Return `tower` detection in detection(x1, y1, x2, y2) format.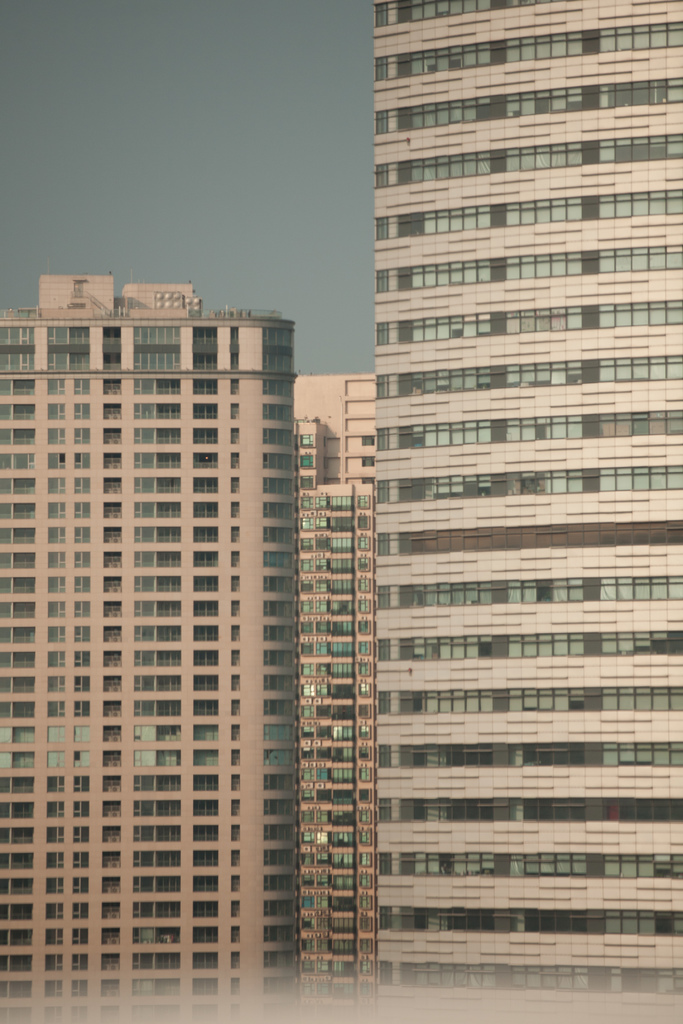
detection(0, 283, 396, 1011).
